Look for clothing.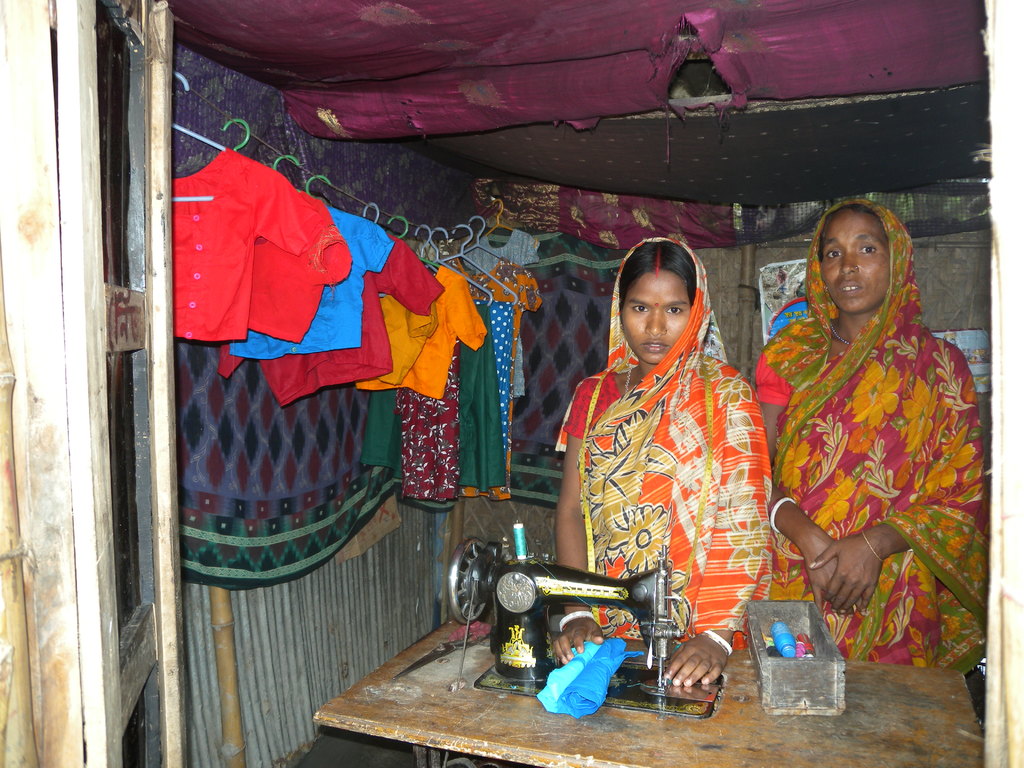
Found: bbox=(217, 239, 447, 400).
